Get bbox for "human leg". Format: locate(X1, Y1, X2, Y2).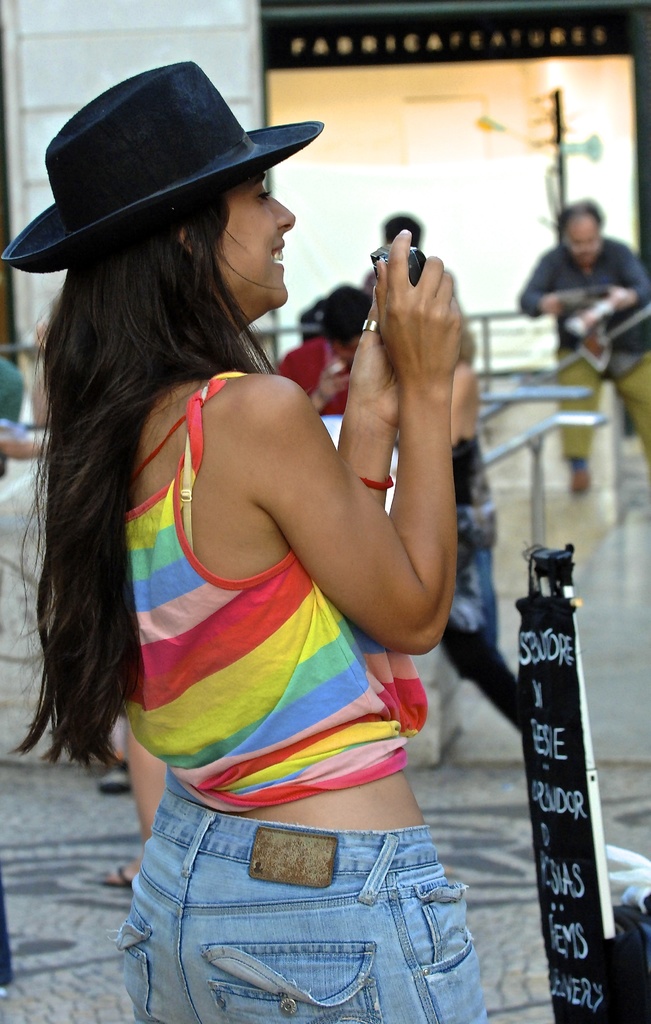
locate(610, 344, 650, 461).
